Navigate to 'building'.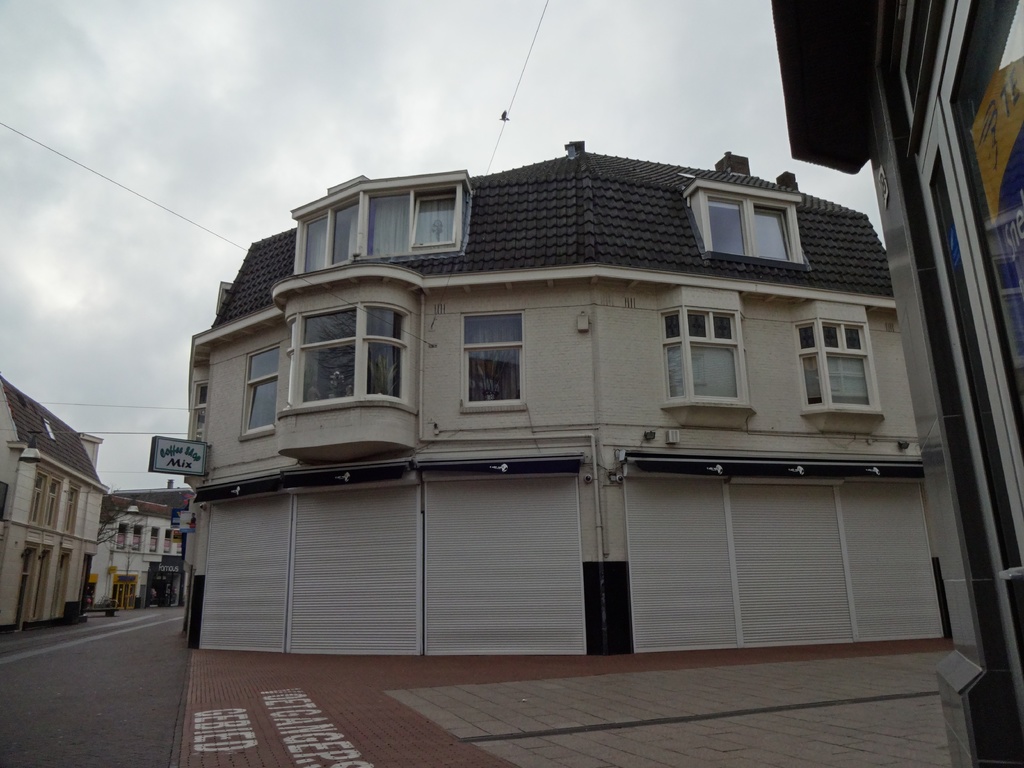
Navigation target: region(769, 0, 1023, 767).
